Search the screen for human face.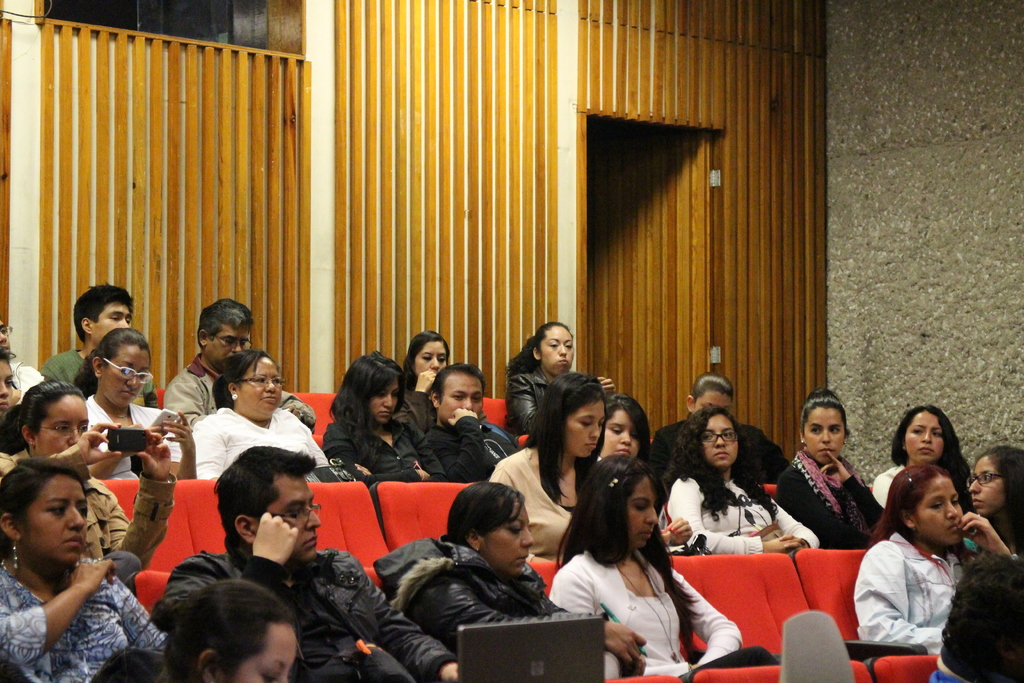
Found at x1=915 y1=475 x2=964 y2=545.
